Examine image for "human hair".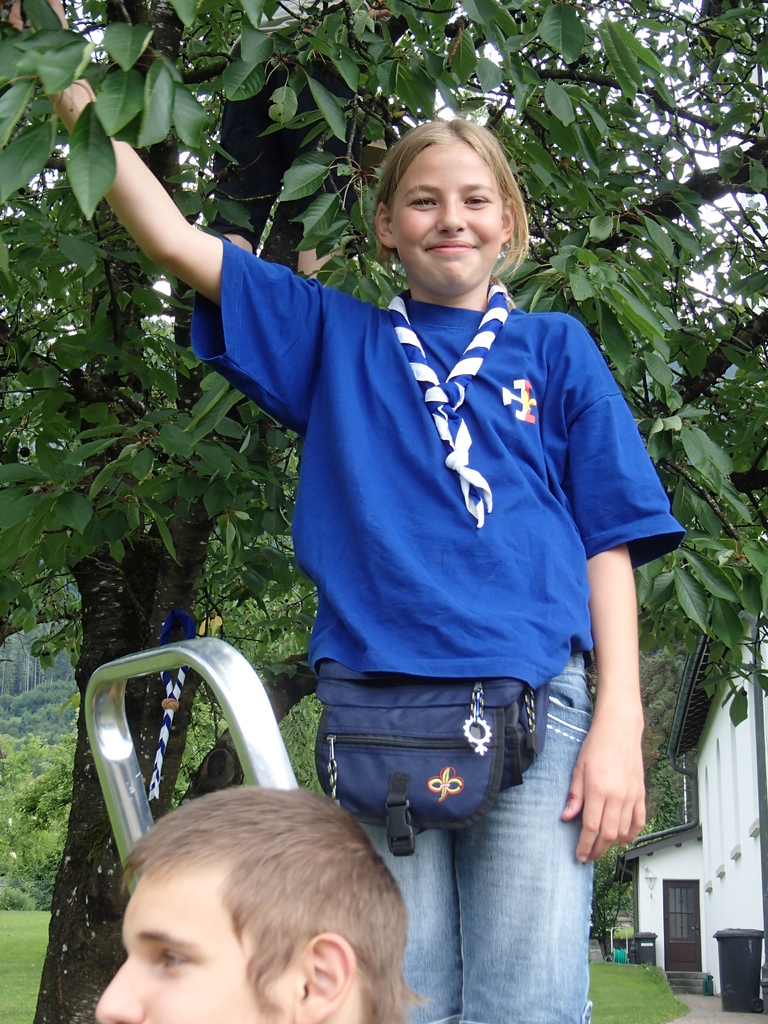
Examination result: 373/114/522/294.
